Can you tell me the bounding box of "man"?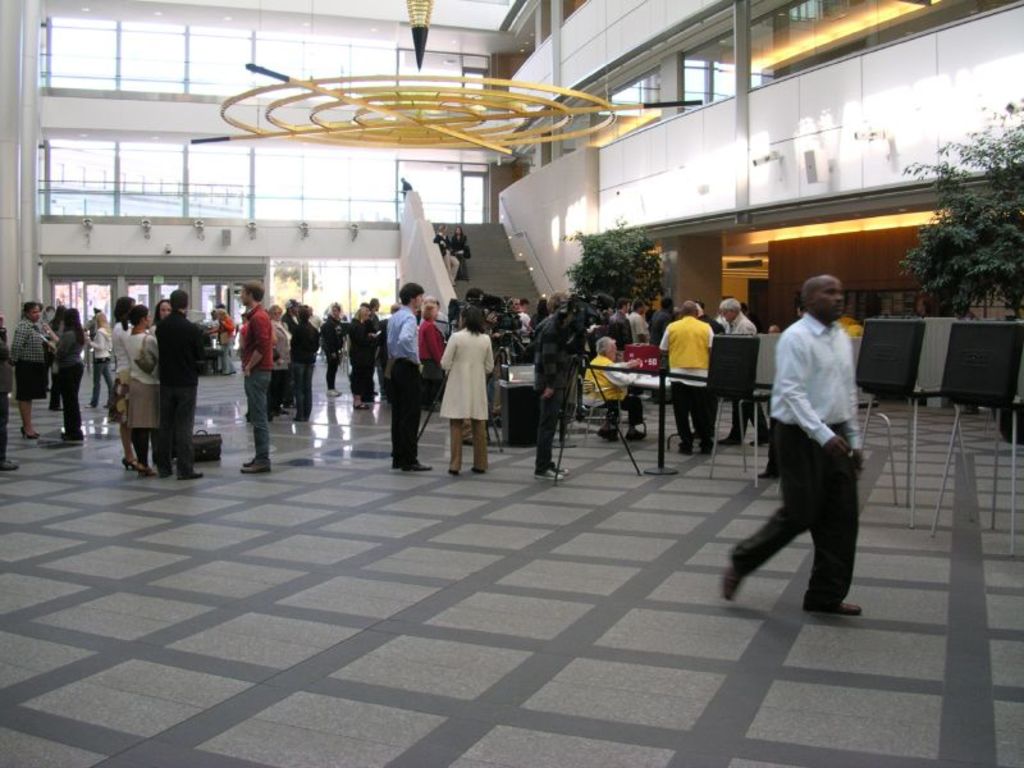
(left=611, top=298, right=634, bottom=342).
